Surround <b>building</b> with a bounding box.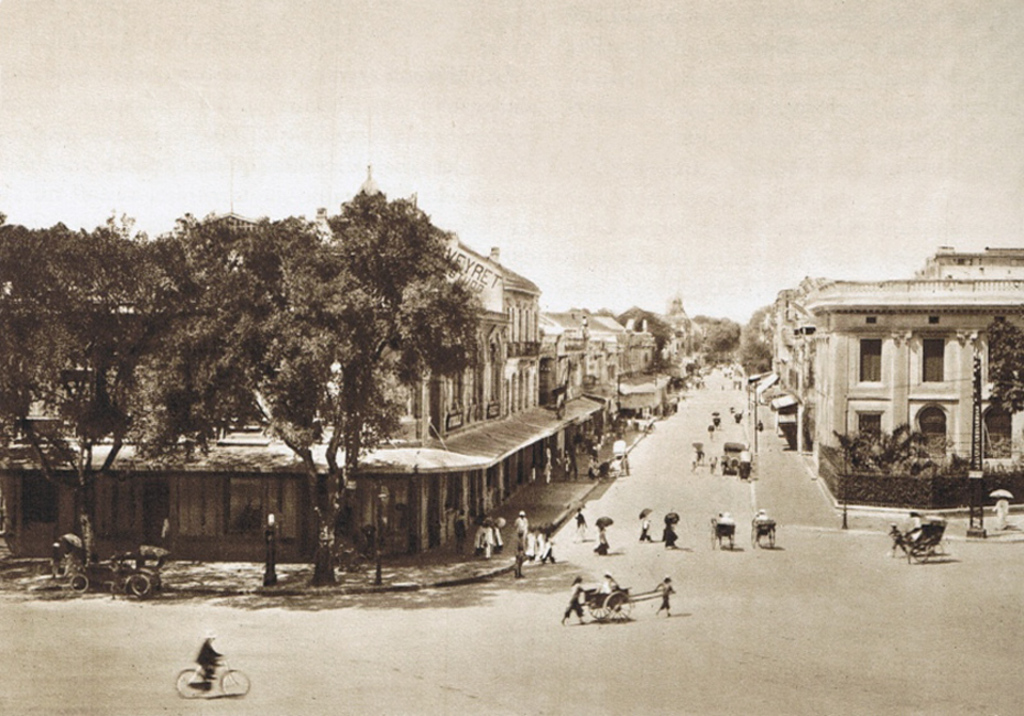
locate(588, 308, 617, 406).
